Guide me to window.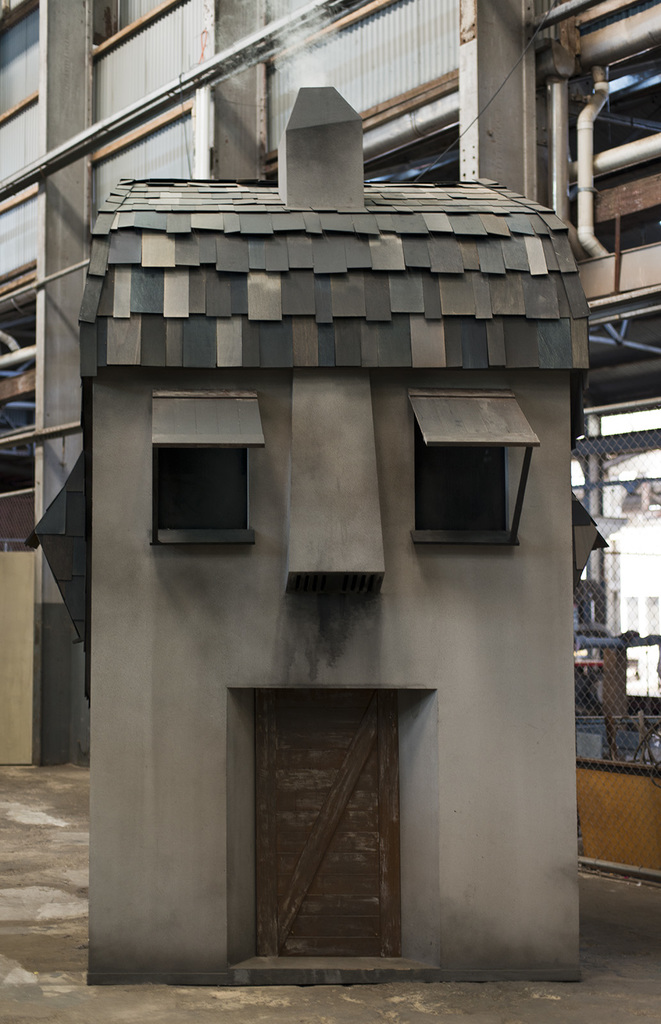
Guidance: [left=123, top=387, right=264, bottom=549].
